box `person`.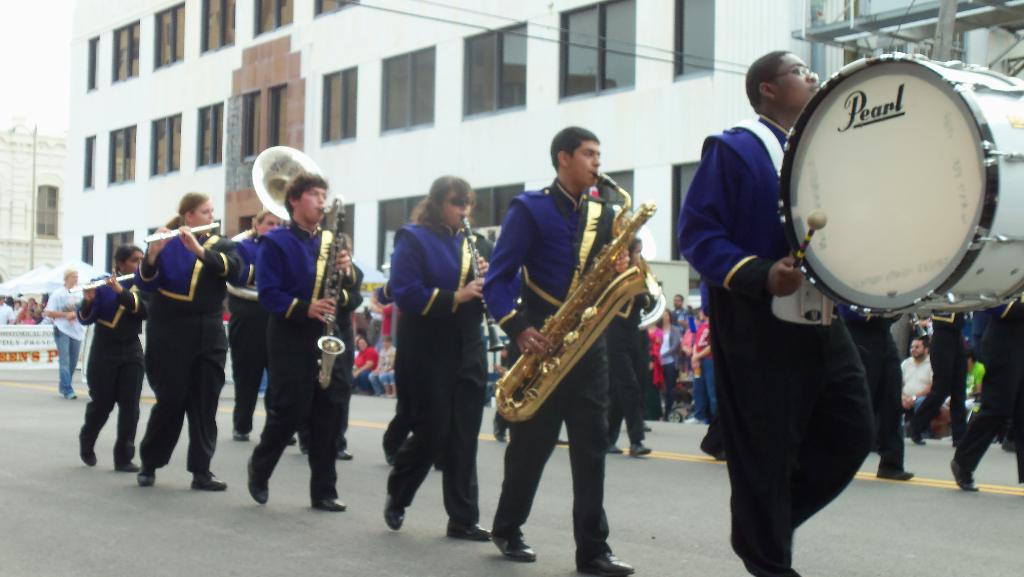
bbox=[248, 174, 360, 514].
